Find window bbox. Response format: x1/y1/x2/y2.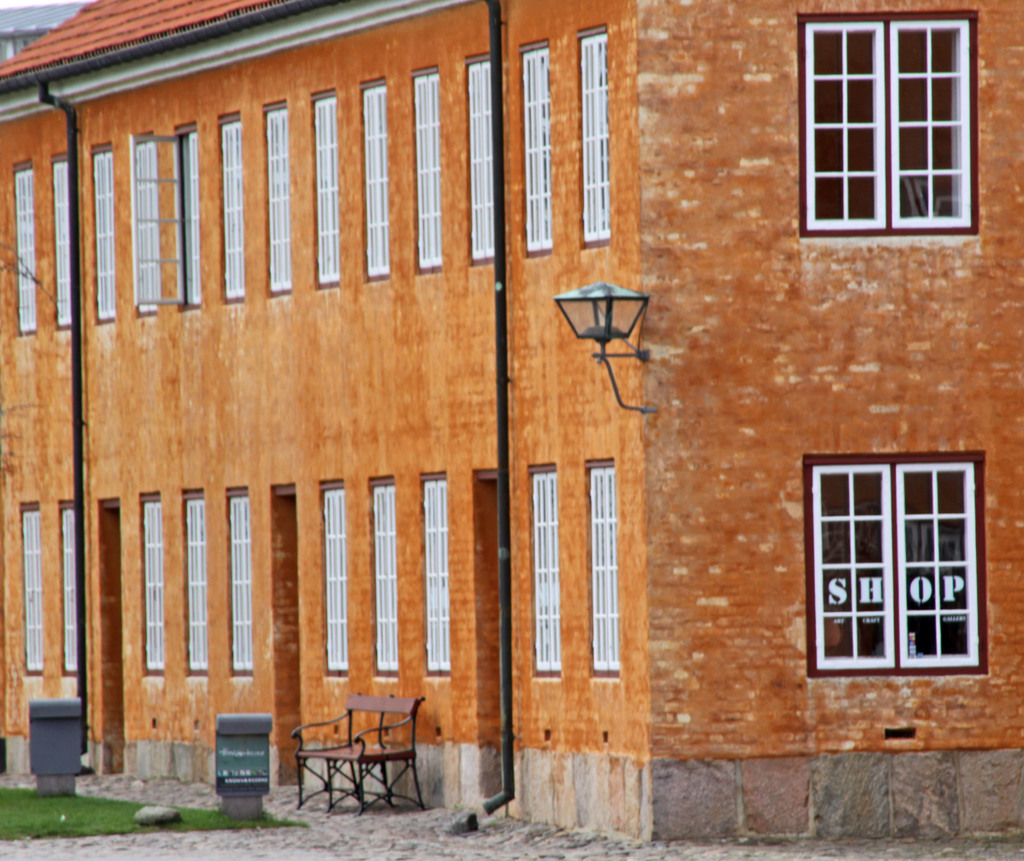
520/49/550/254.
